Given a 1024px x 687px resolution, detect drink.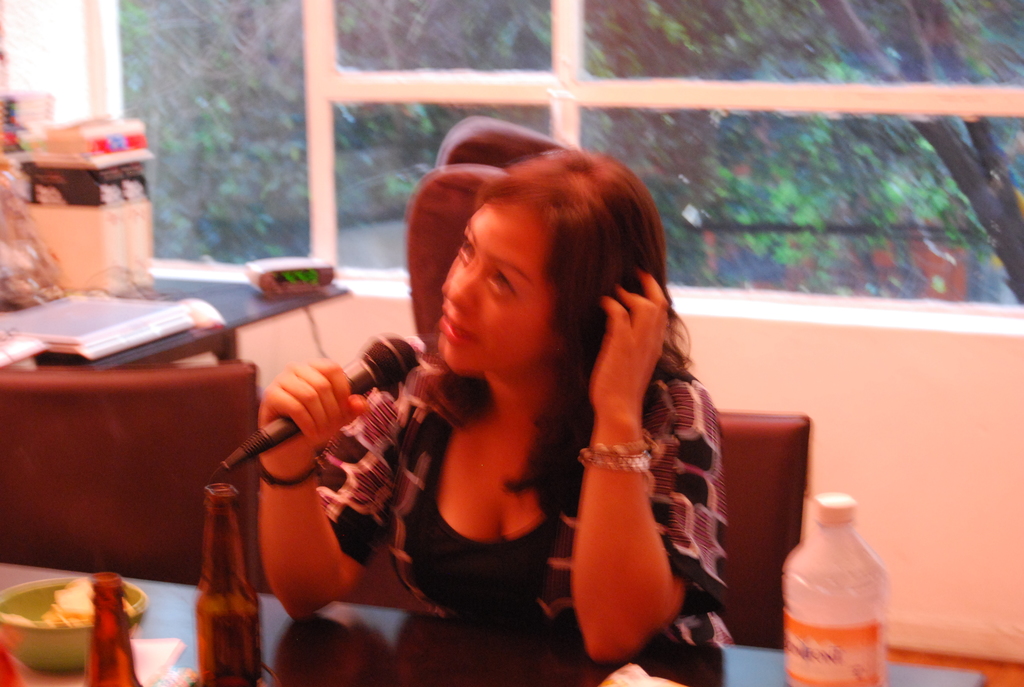
detection(784, 497, 886, 684).
